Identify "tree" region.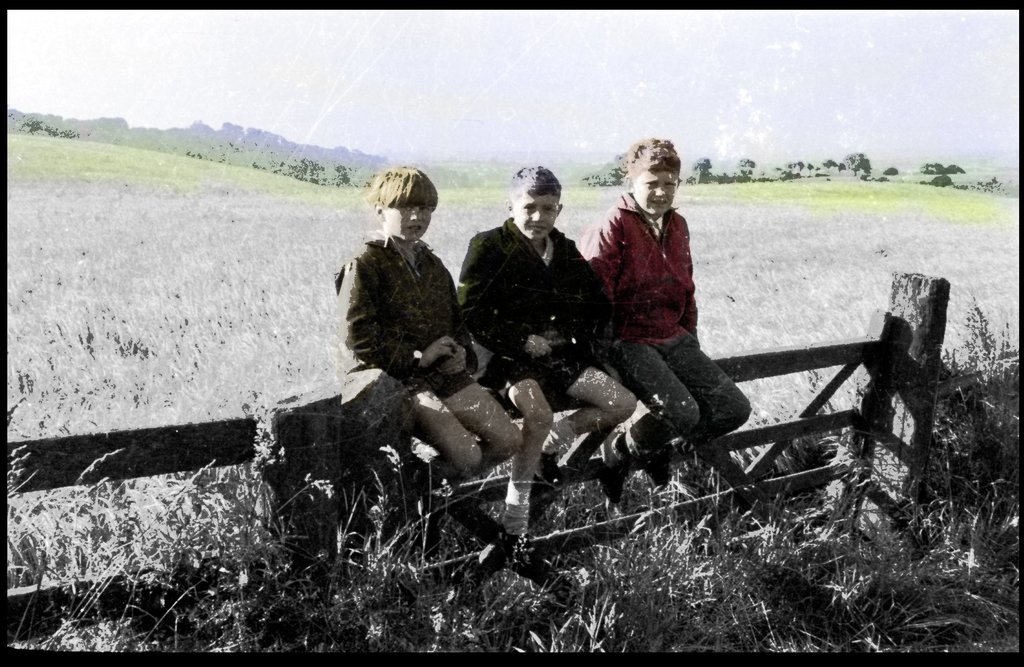
Region: {"x1": 837, "y1": 150, "x2": 870, "y2": 186}.
